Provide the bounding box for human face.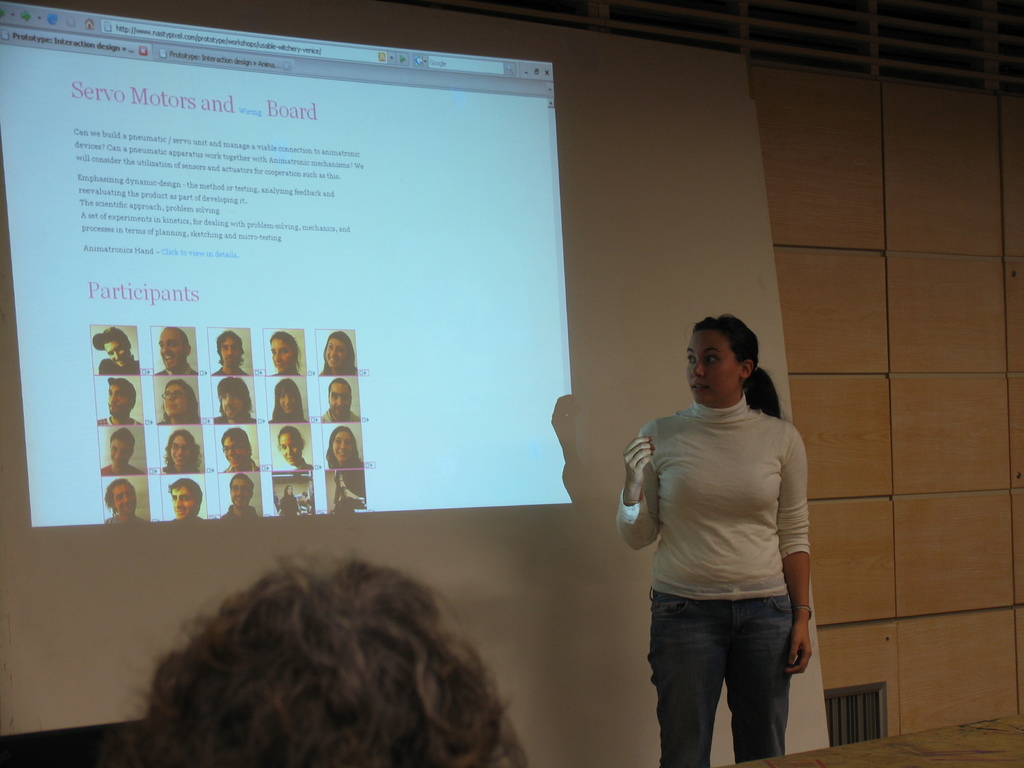
Rect(223, 341, 239, 367).
